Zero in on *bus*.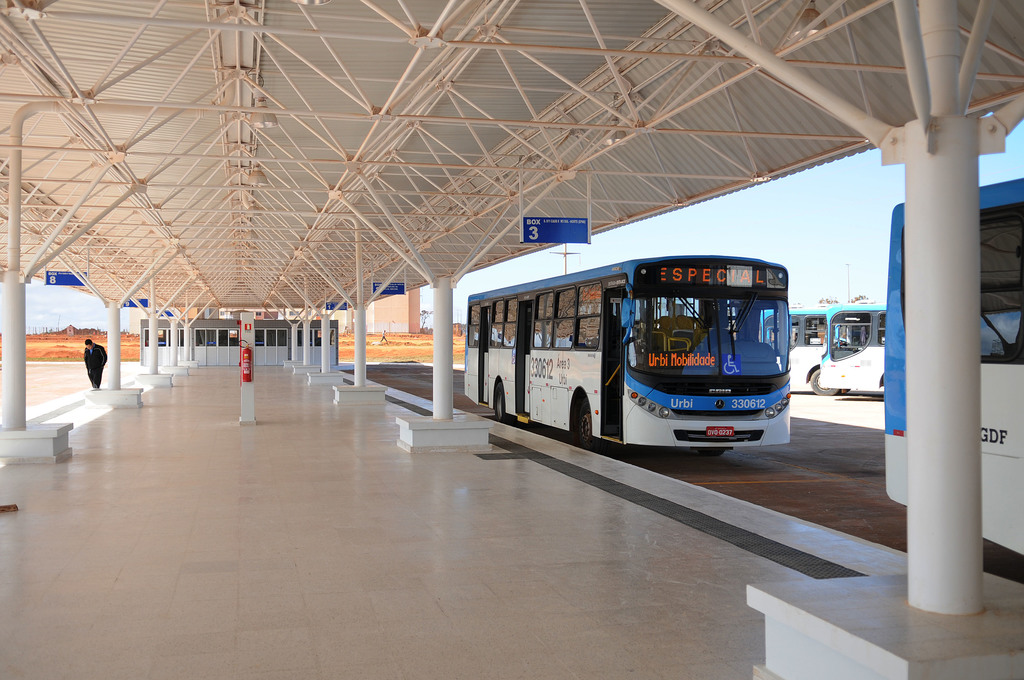
Zeroed in: bbox=[462, 251, 788, 448].
